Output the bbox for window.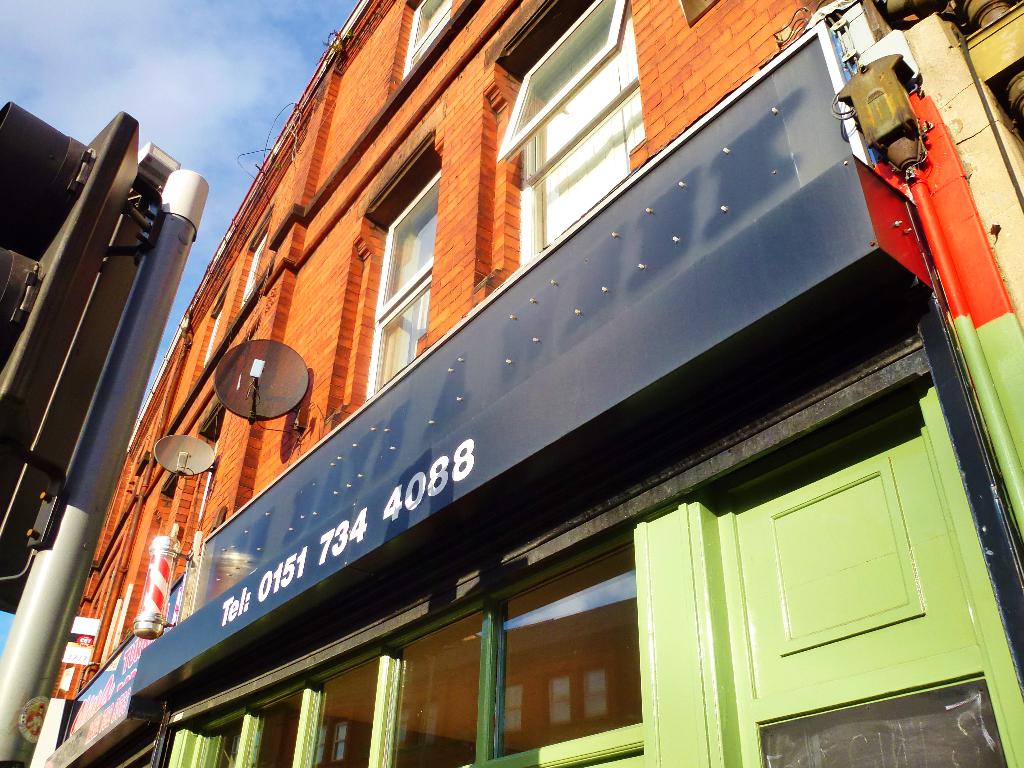
{"x1": 367, "y1": 159, "x2": 442, "y2": 406}.
